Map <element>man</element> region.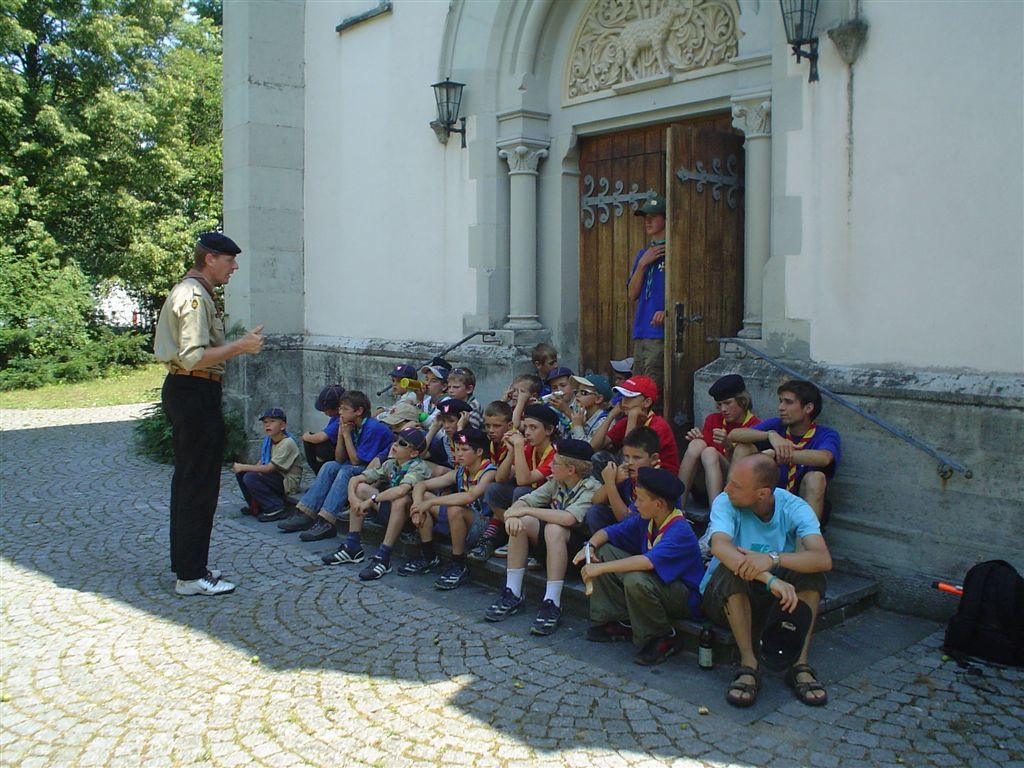
Mapped to bbox=(728, 383, 843, 552).
